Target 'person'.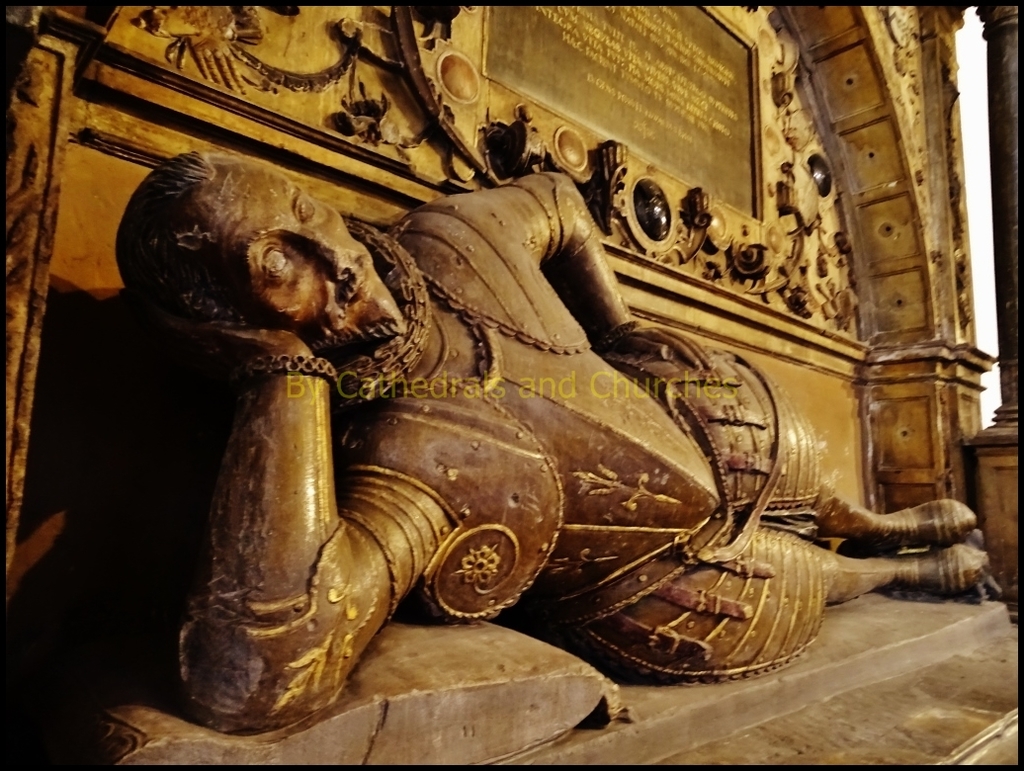
Target region: (left=182, top=118, right=940, bottom=748).
